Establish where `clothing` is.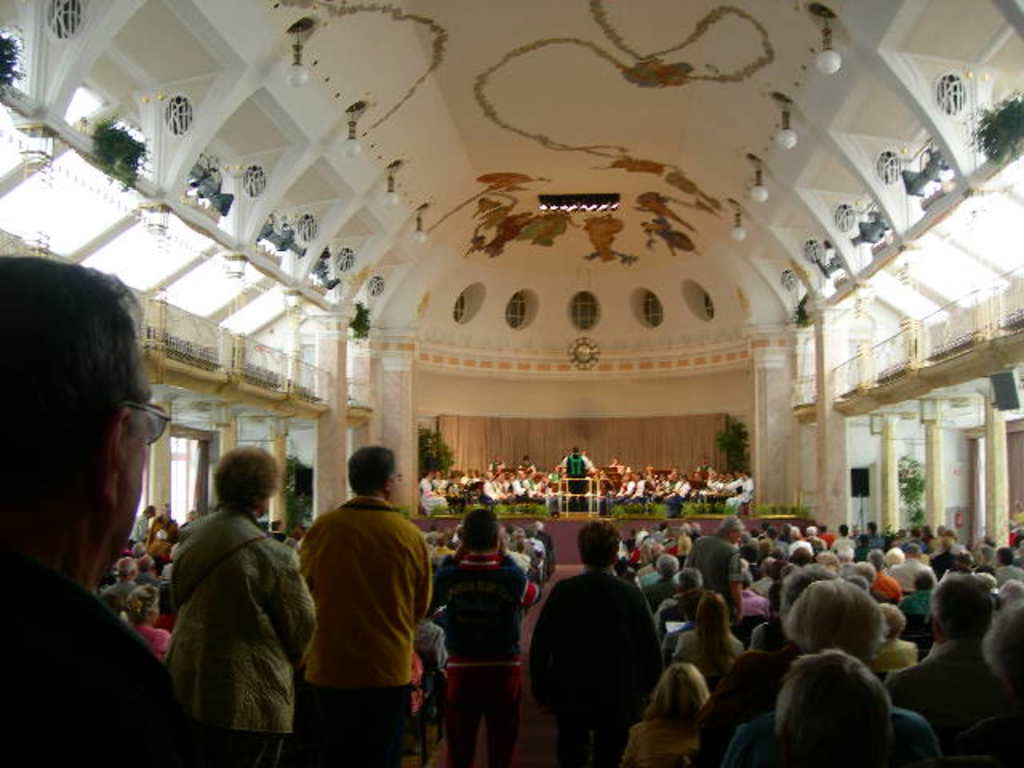
Established at region(986, 555, 1022, 590).
